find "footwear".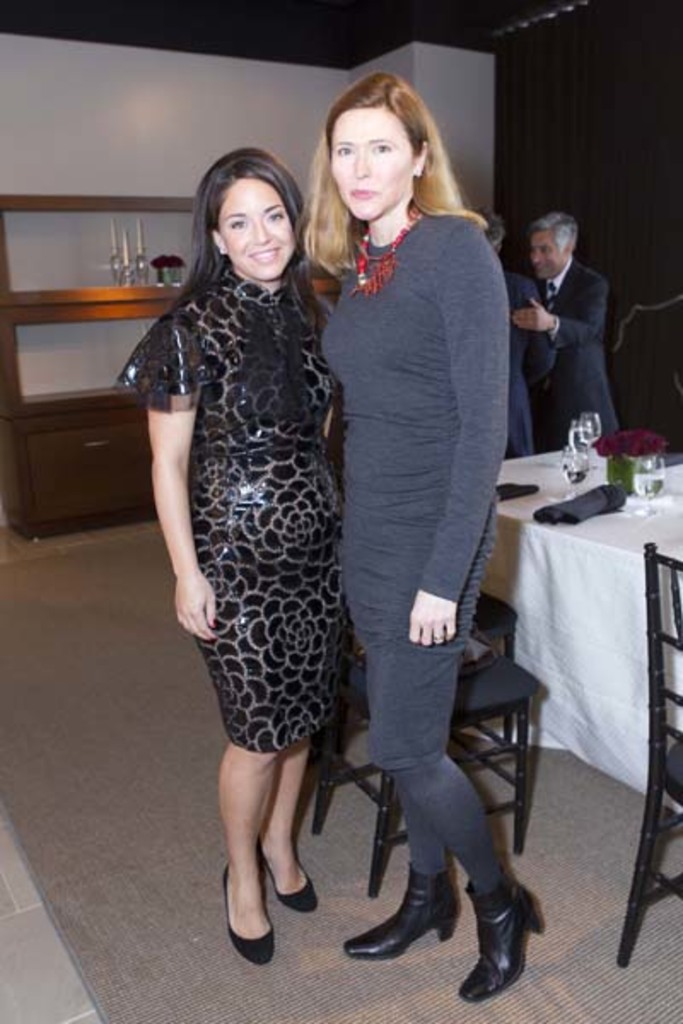
box=[471, 870, 538, 1005].
